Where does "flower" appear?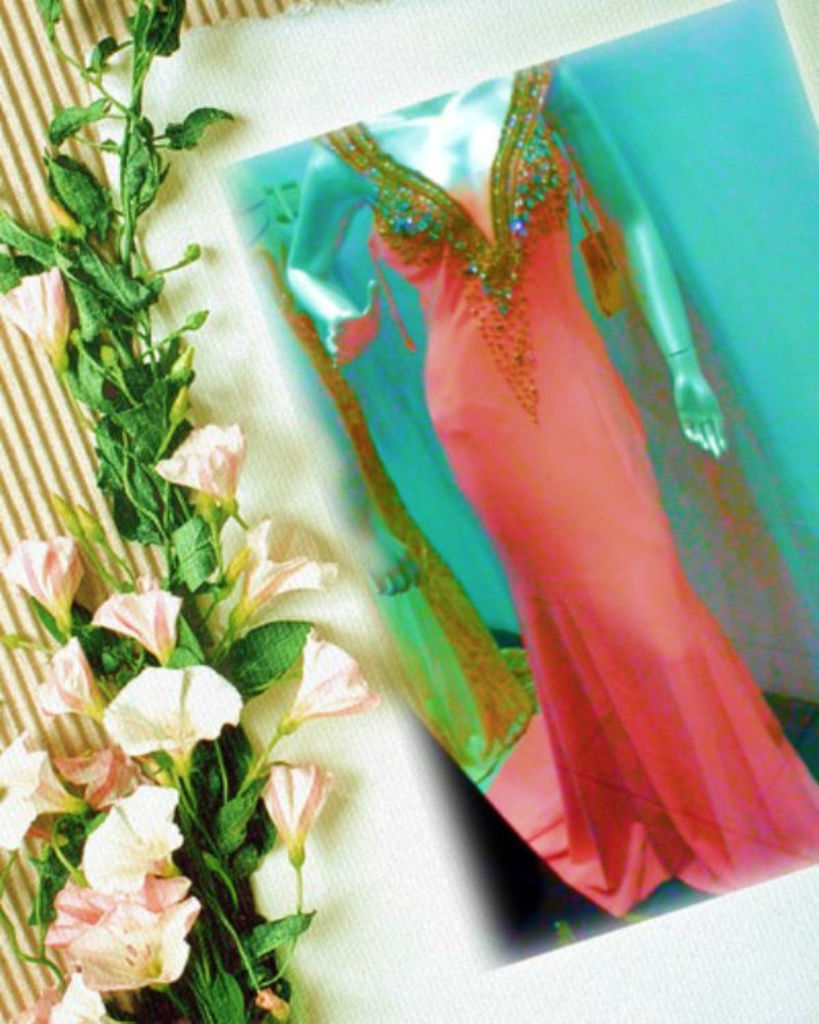
Appears at {"x1": 3, "y1": 986, "x2": 53, "y2": 1023}.
